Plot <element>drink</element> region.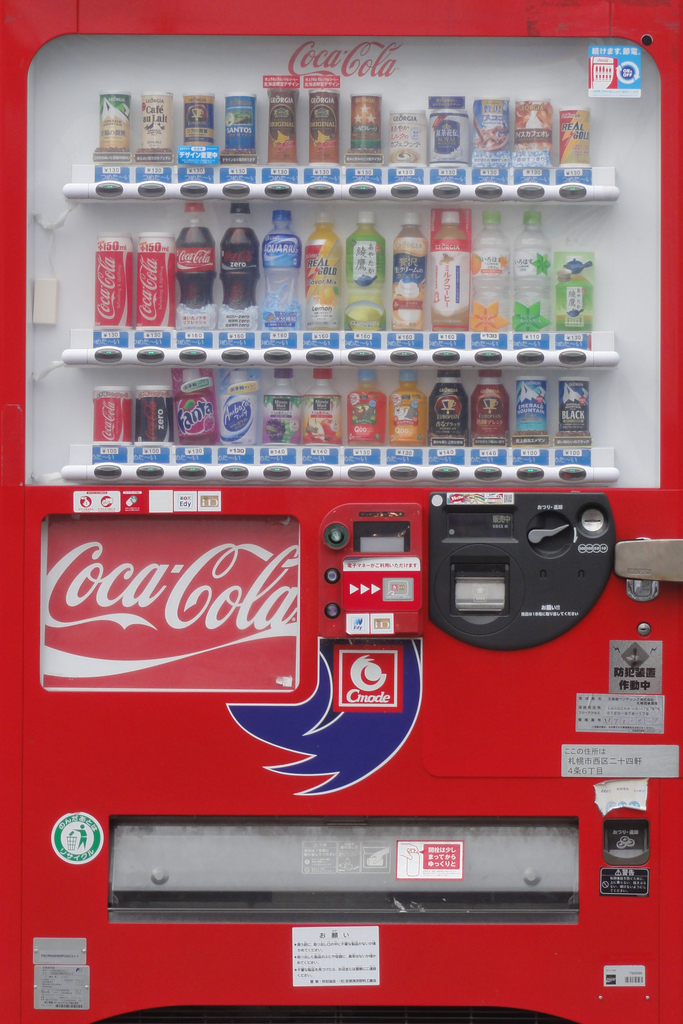
Plotted at [left=263, top=209, right=301, bottom=333].
